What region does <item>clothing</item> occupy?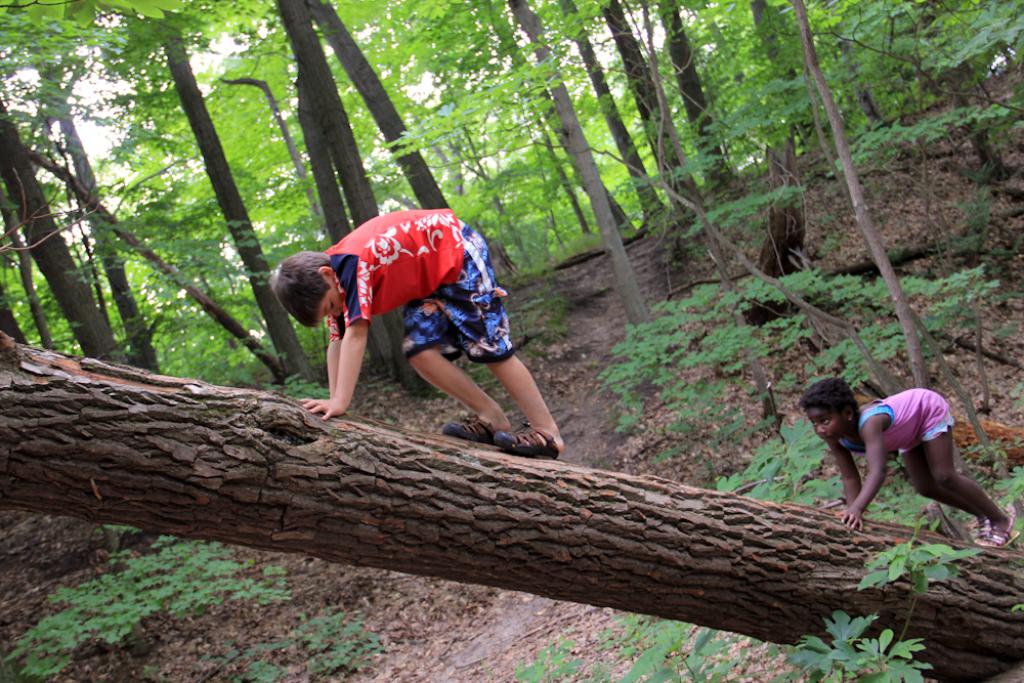
Rect(838, 389, 957, 457).
